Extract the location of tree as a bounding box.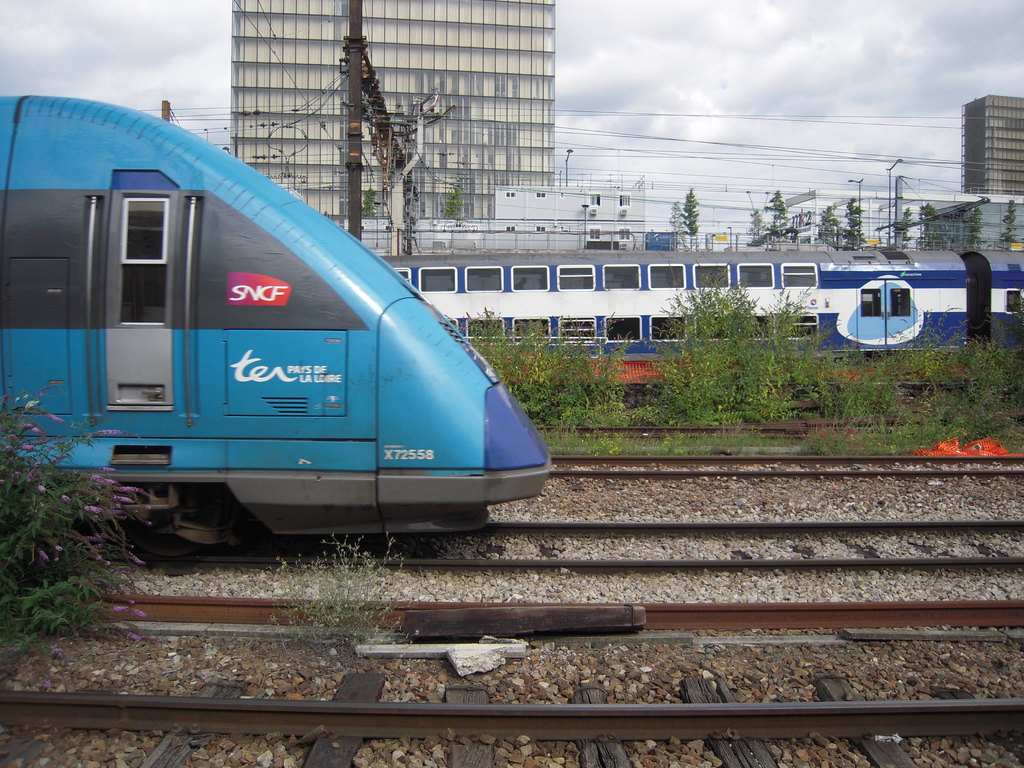
[left=893, top=209, right=916, bottom=248].
